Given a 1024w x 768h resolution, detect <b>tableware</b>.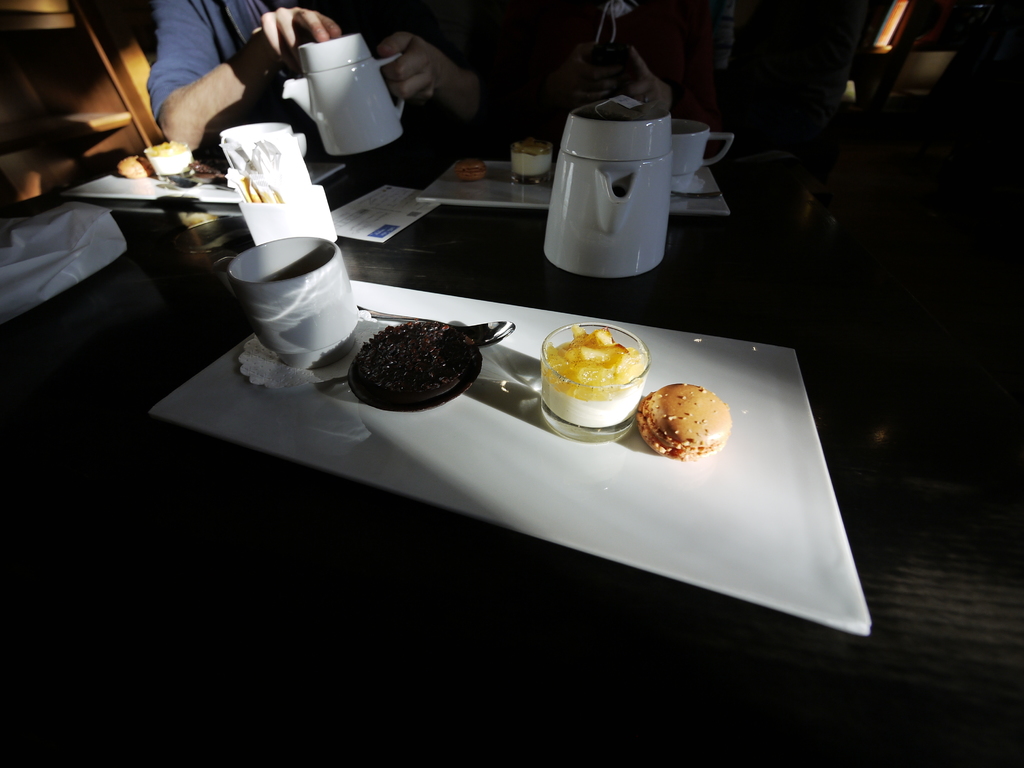
<box>140,141,198,177</box>.
